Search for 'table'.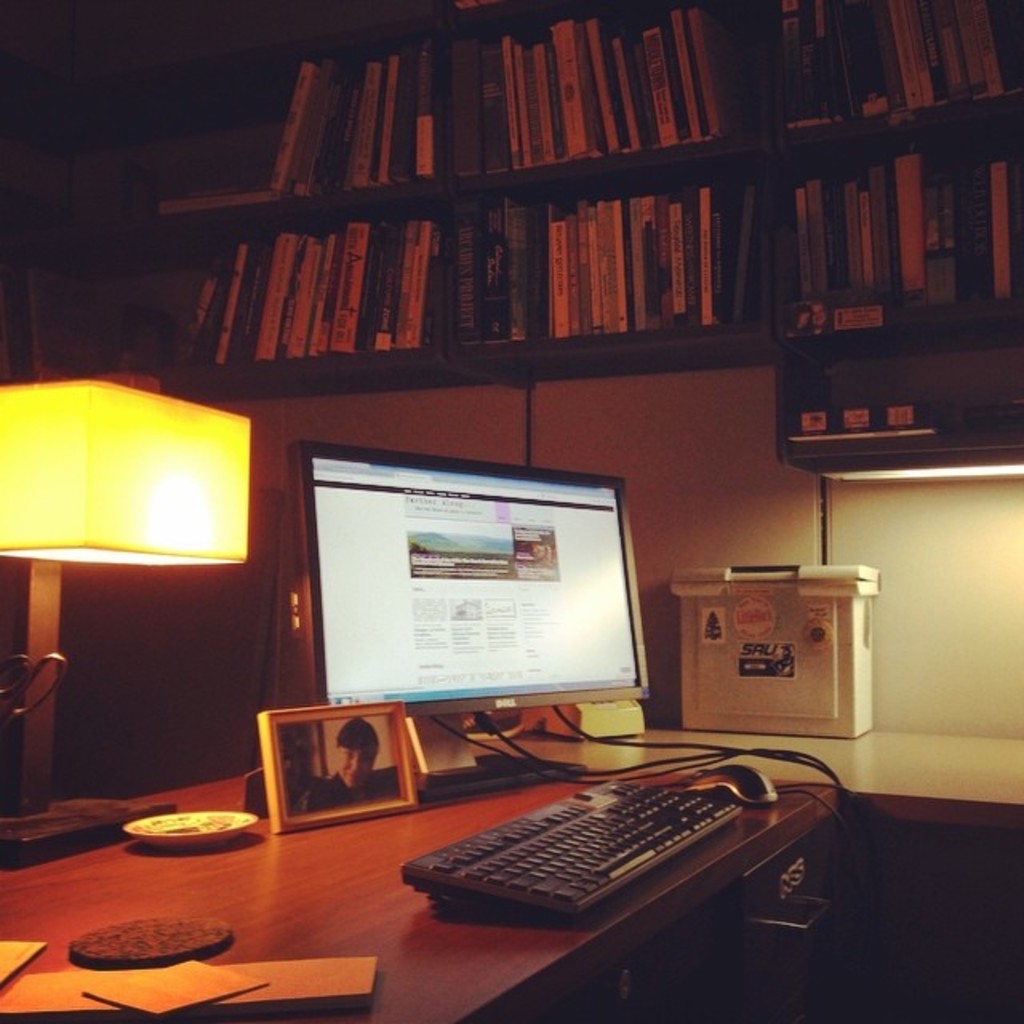
Found at 0,726,851,1022.
